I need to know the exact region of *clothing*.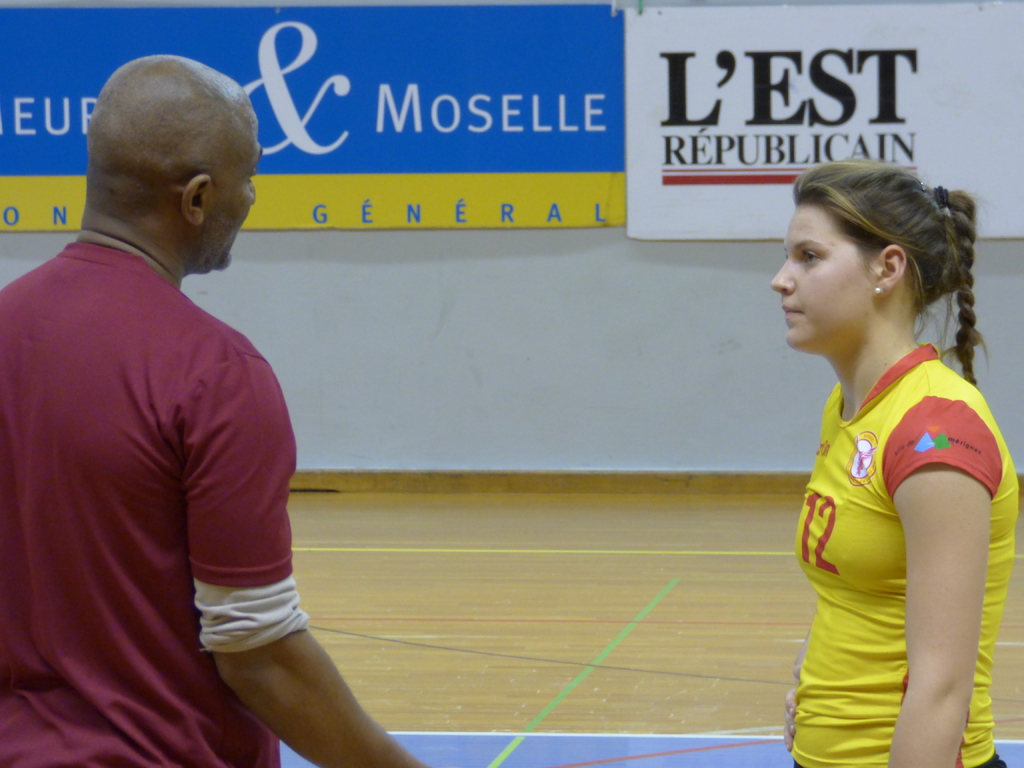
Region: rect(790, 346, 1023, 758).
